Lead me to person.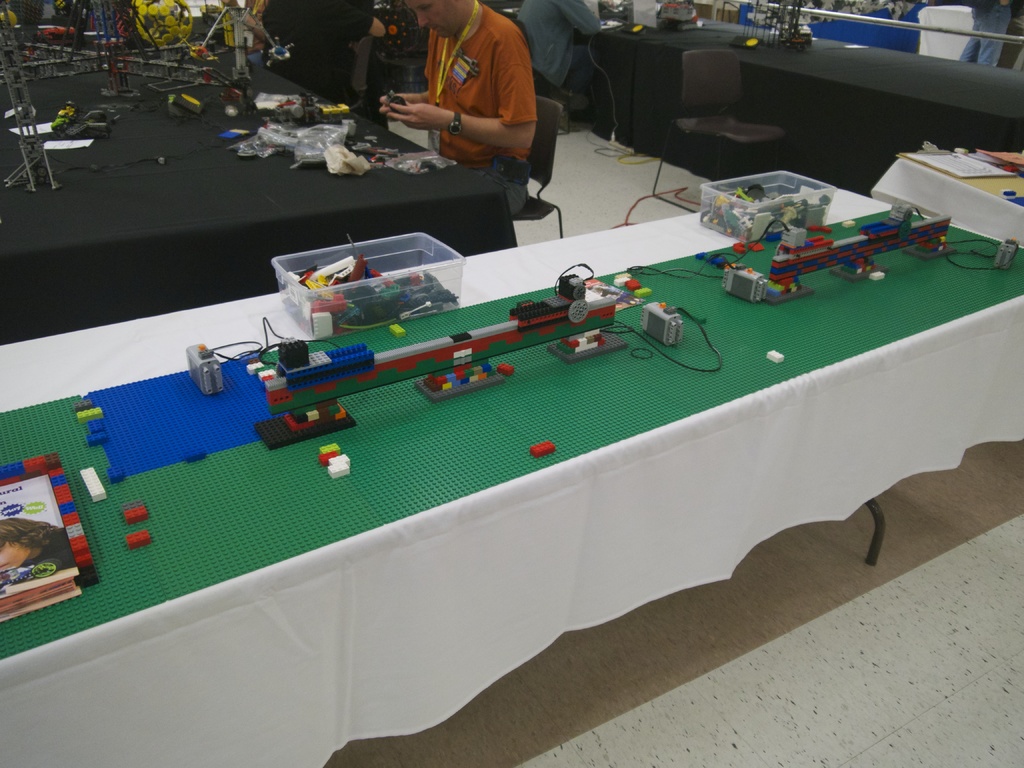
Lead to (949, 0, 1022, 71).
